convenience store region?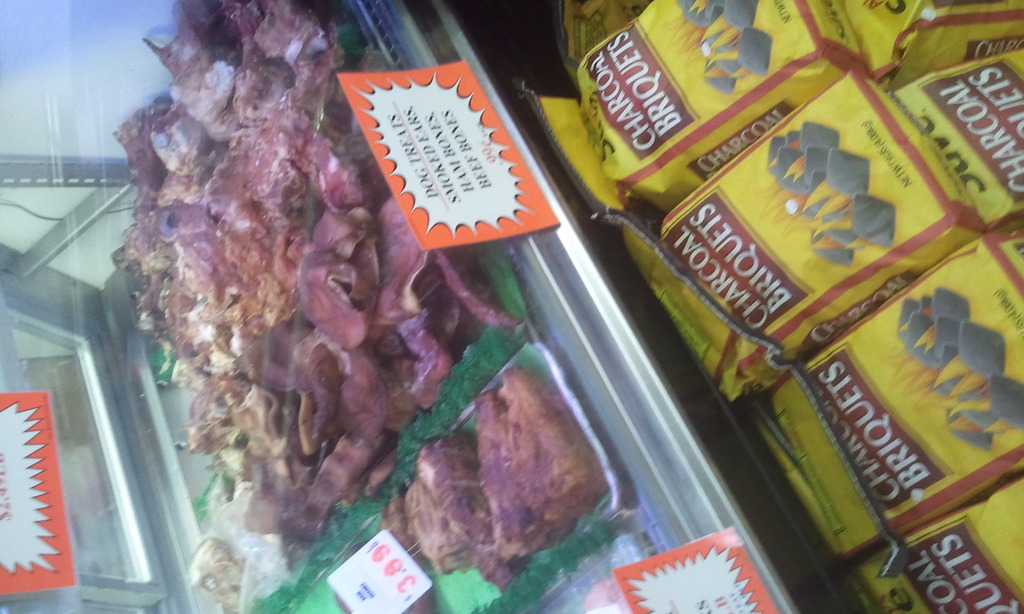
<region>0, 0, 1023, 613</region>
